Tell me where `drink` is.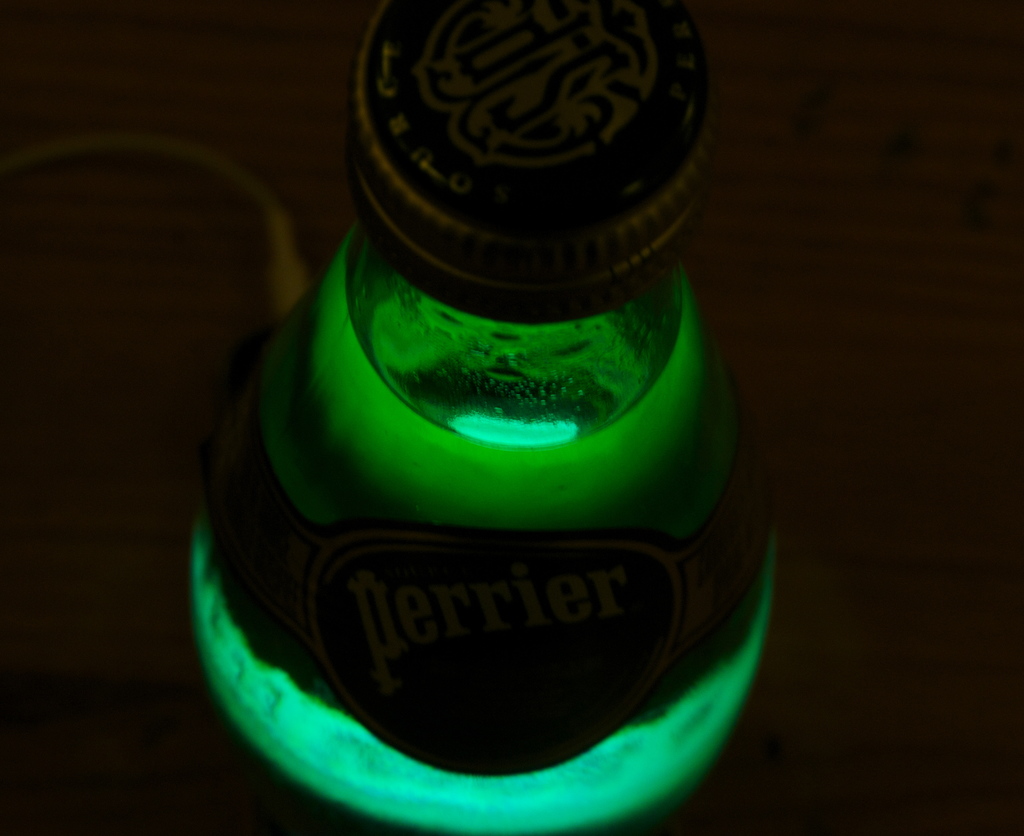
`drink` is at <box>189,0,779,835</box>.
